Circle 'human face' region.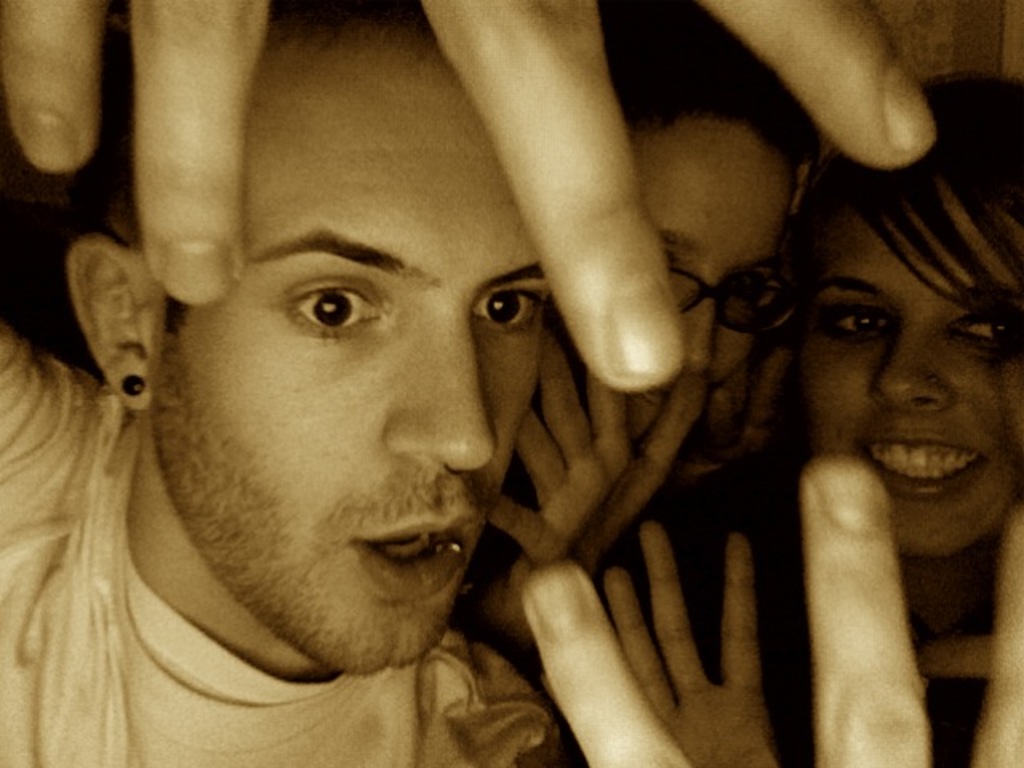
Region: crop(154, 67, 558, 693).
